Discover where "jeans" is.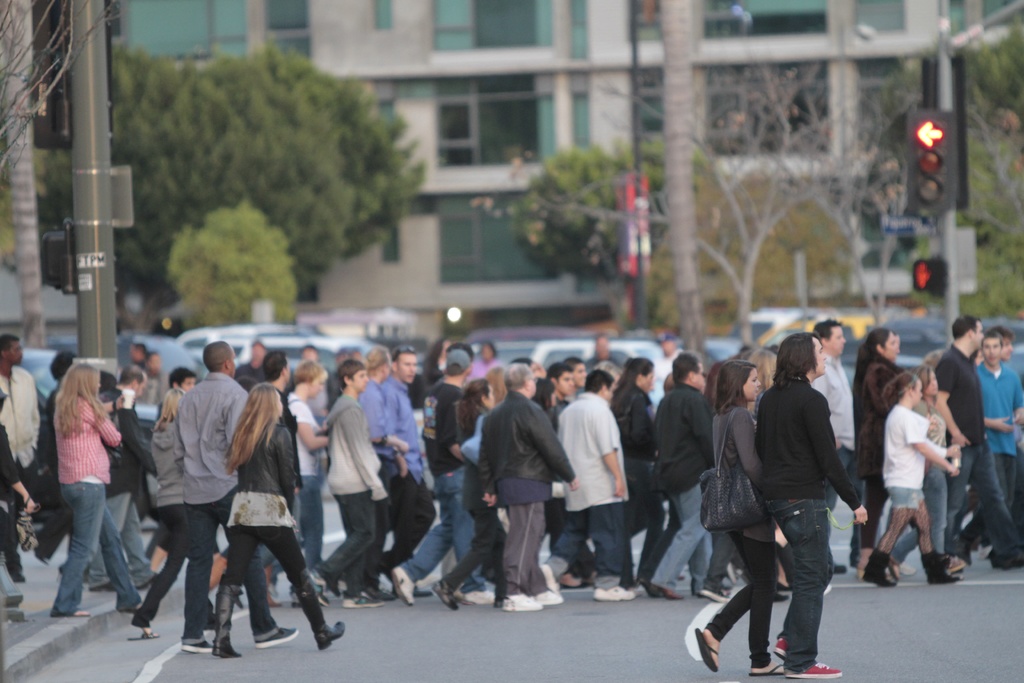
Discovered at <region>298, 478, 328, 570</region>.
